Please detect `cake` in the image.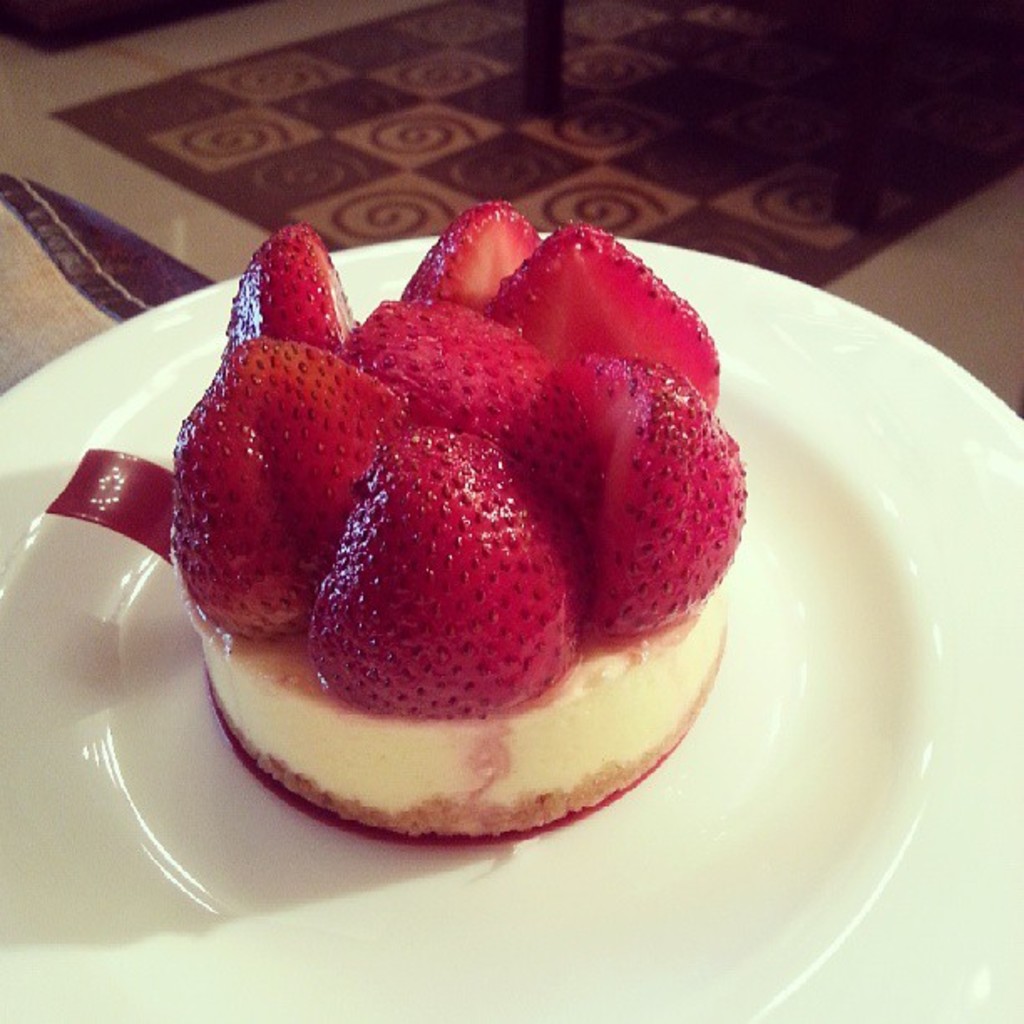
crop(42, 201, 748, 840).
